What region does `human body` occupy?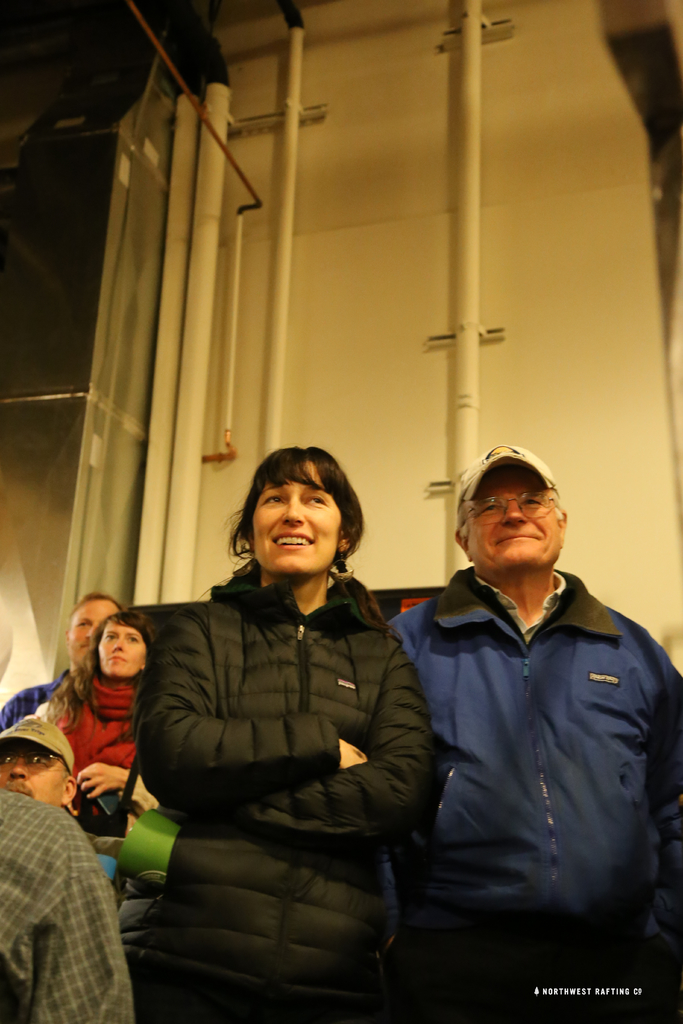
crop(399, 426, 666, 1004).
